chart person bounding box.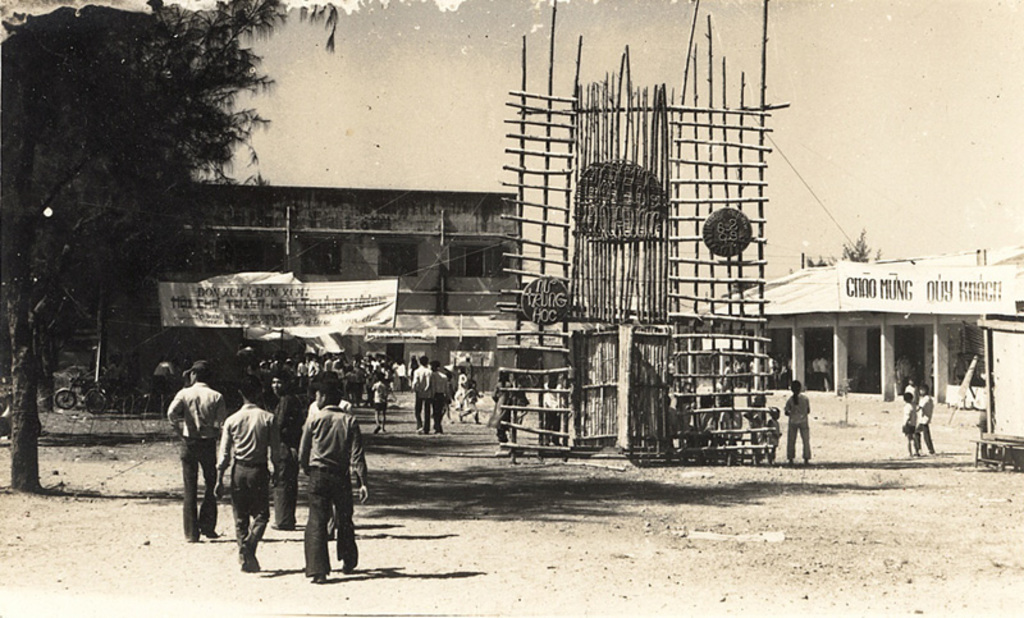
Charted: (492,370,511,443).
